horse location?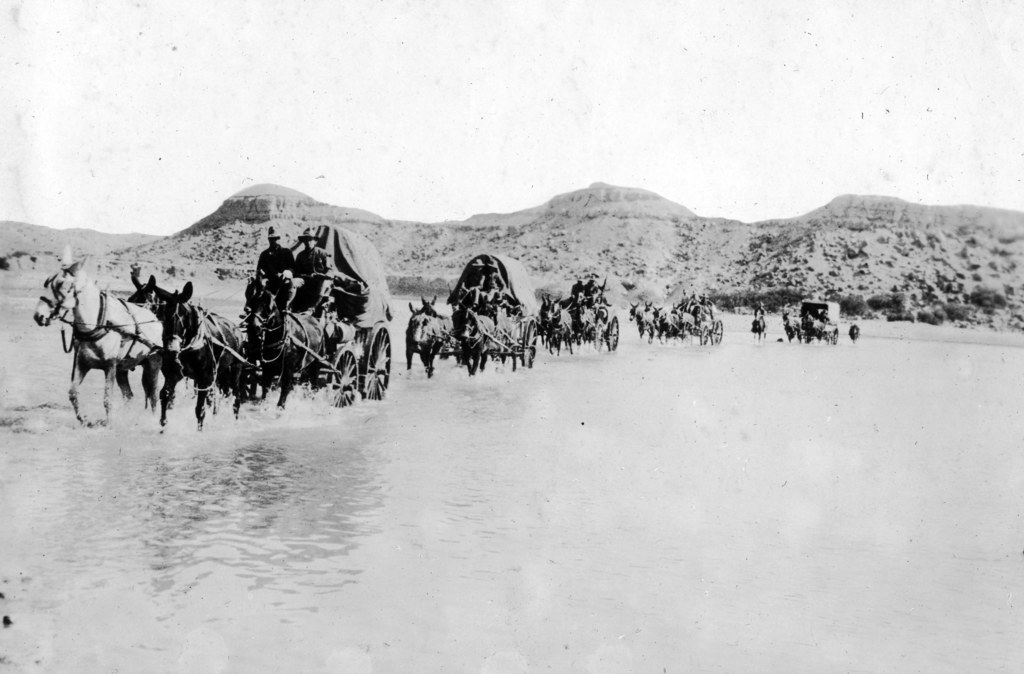
pyautogui.locateOnScreen(129, 270, 171, 322)
